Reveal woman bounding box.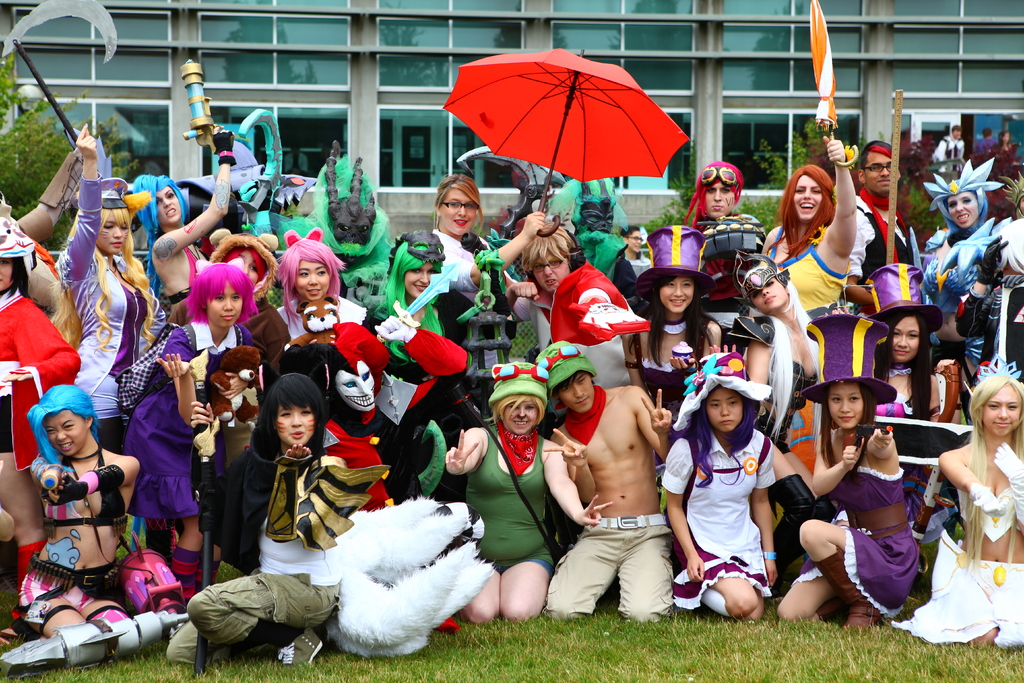
Revealed: <box>643,257,722,412</box>.
